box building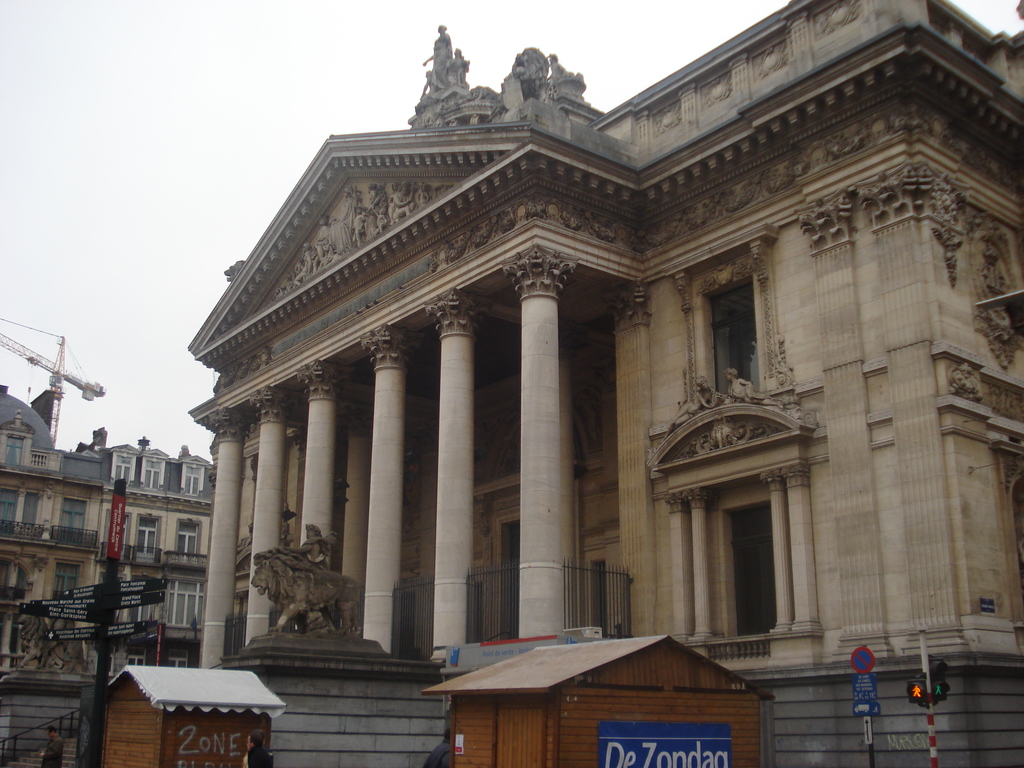
(0, 380, 220, 767)
